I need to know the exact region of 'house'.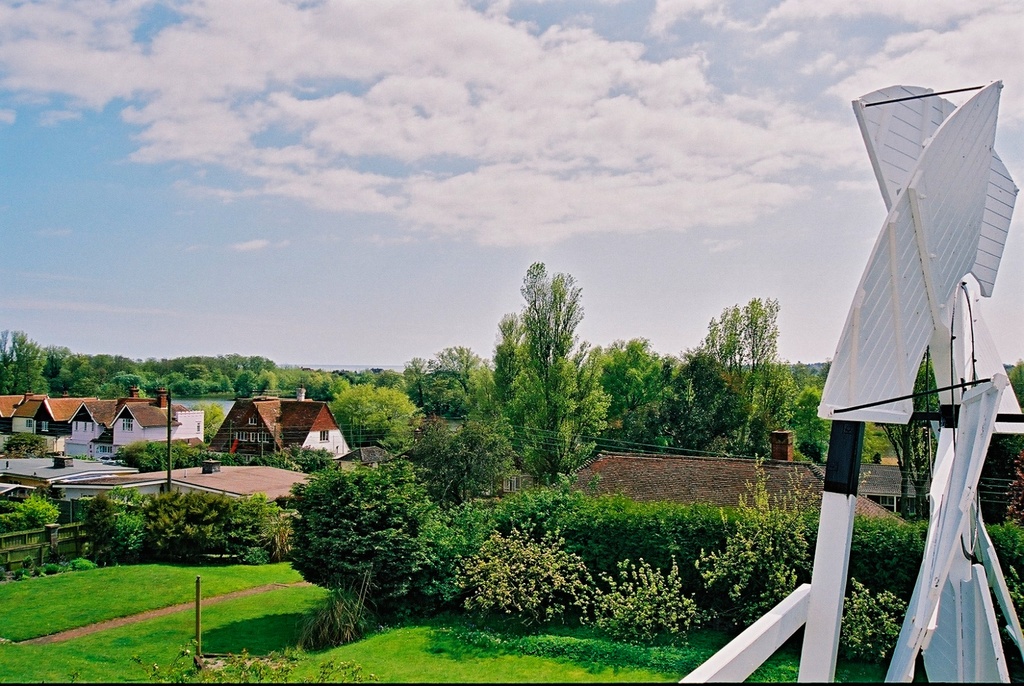
Region: rect(102, 384, 214, 453).
